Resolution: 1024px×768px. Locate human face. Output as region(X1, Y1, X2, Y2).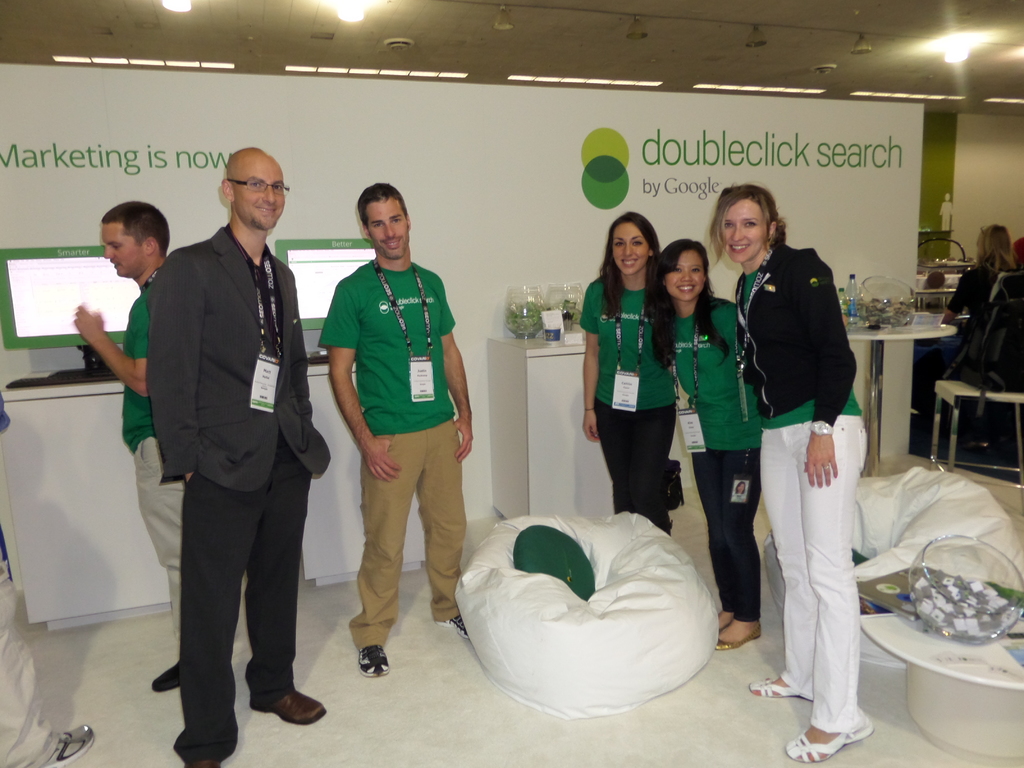
region(367, 199, 413, 254).
